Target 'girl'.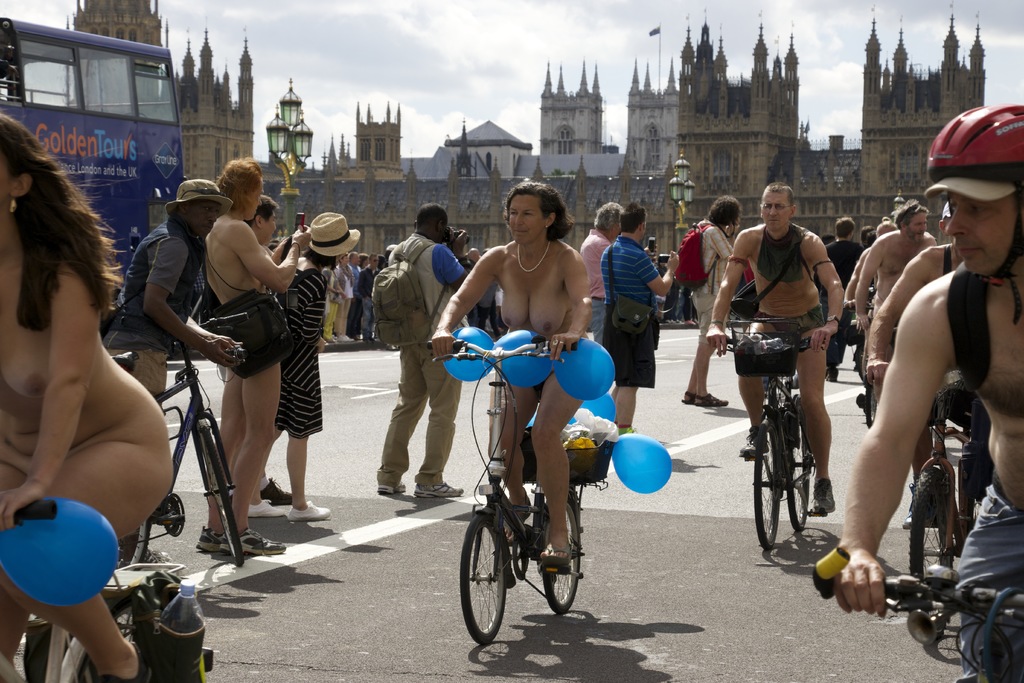
Target region: 867, 231, 964, 377.
